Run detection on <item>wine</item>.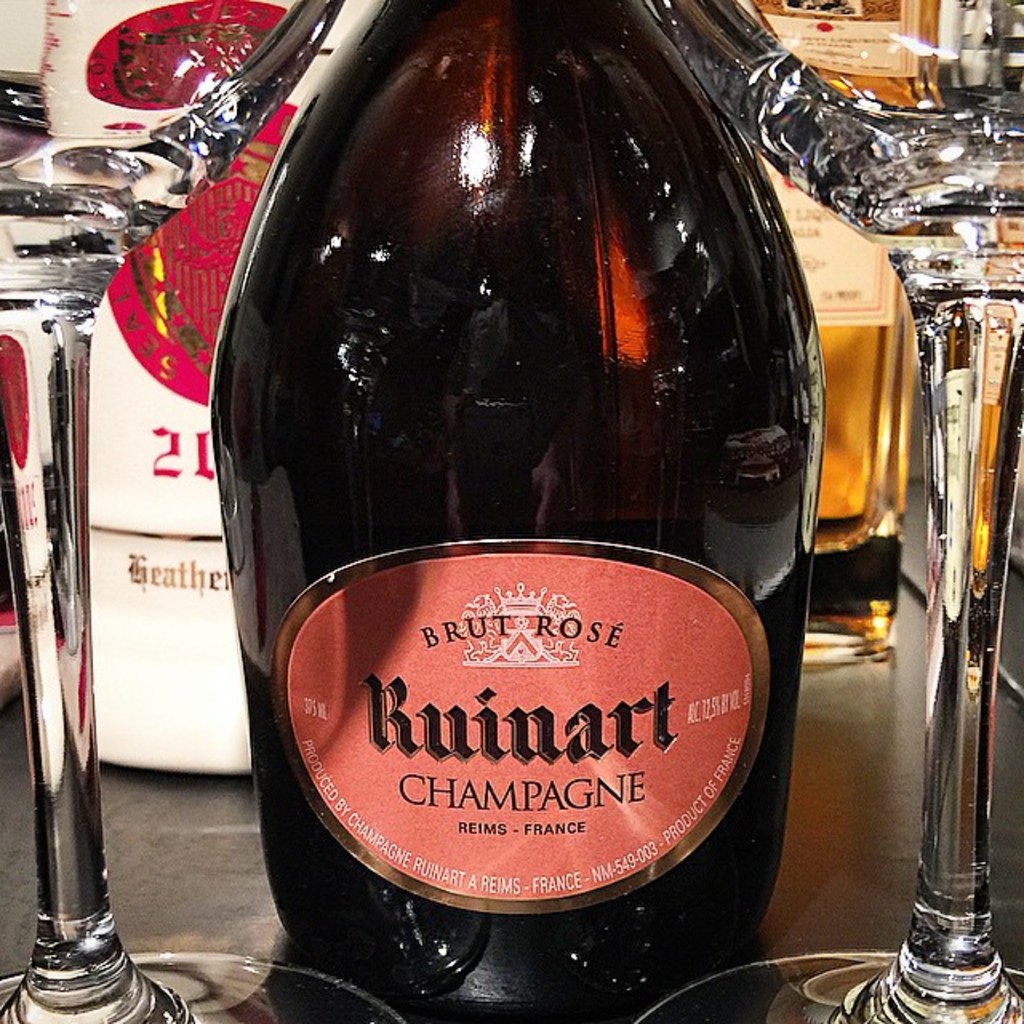
Result: [left=197, top=0, right=851, bottom=1005].
